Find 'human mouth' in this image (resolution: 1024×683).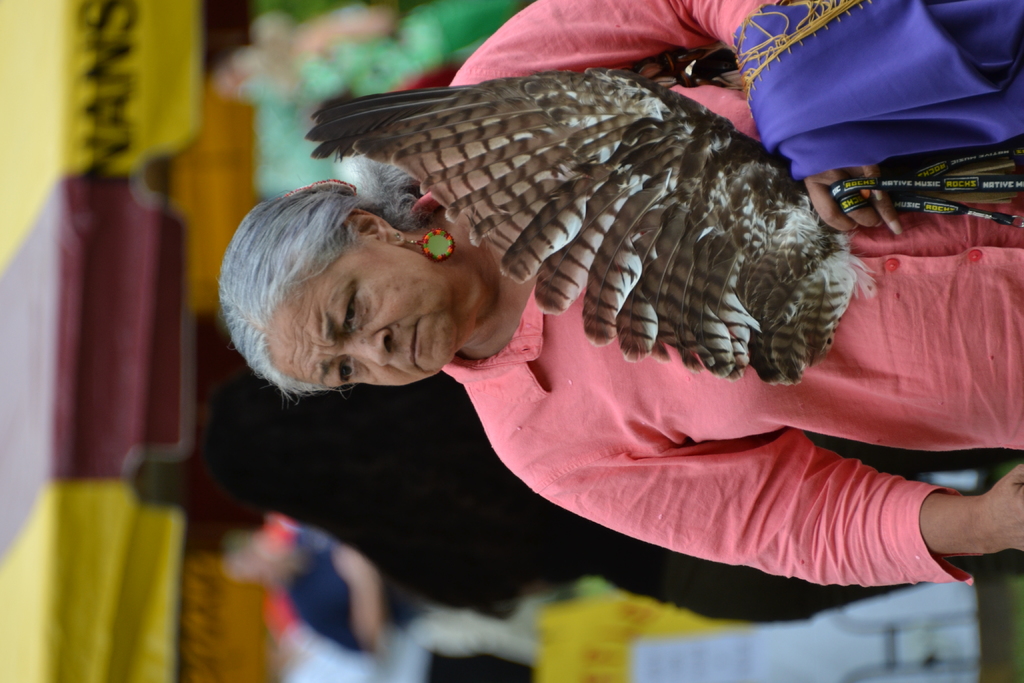
[410, 322, 419, 369].
